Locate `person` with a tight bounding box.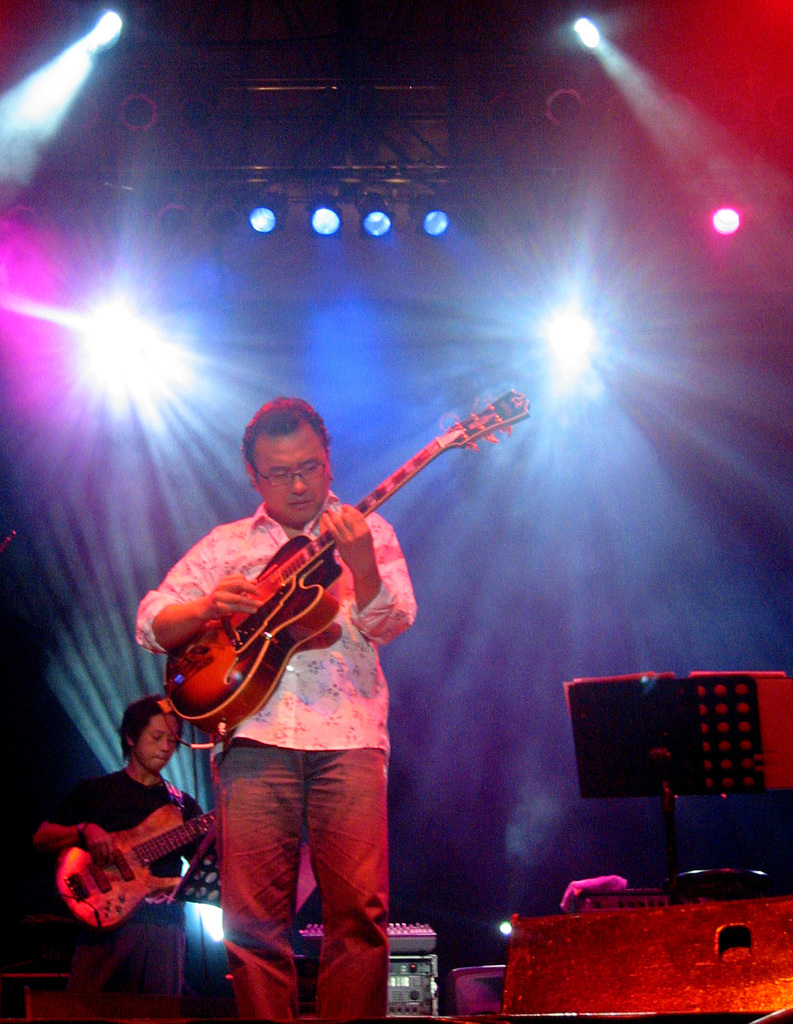
{"left": 137, "top": 398, "right": 426, "bottom": 1023}.
